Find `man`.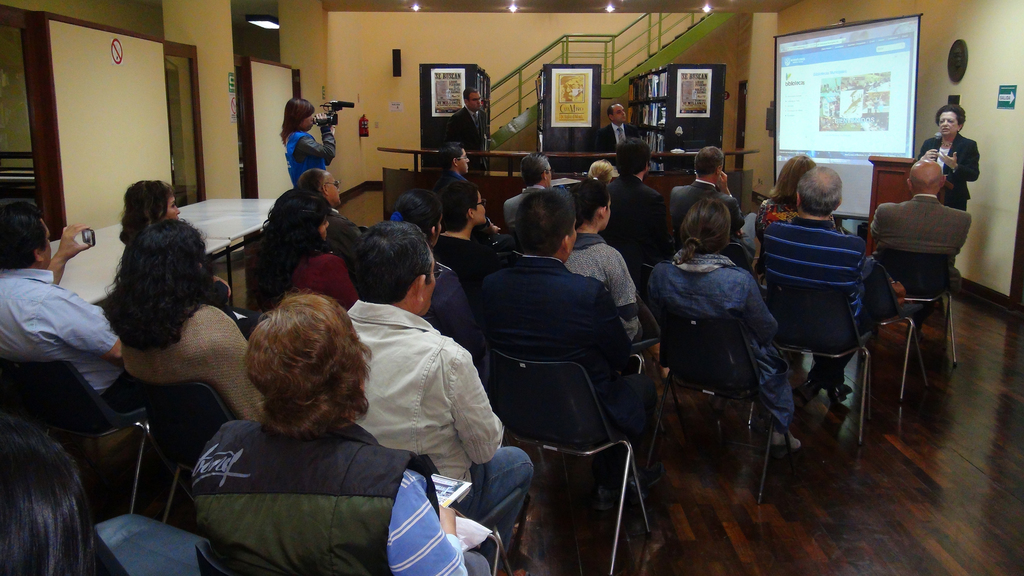
l=449, t=144, r=470, b=180.
